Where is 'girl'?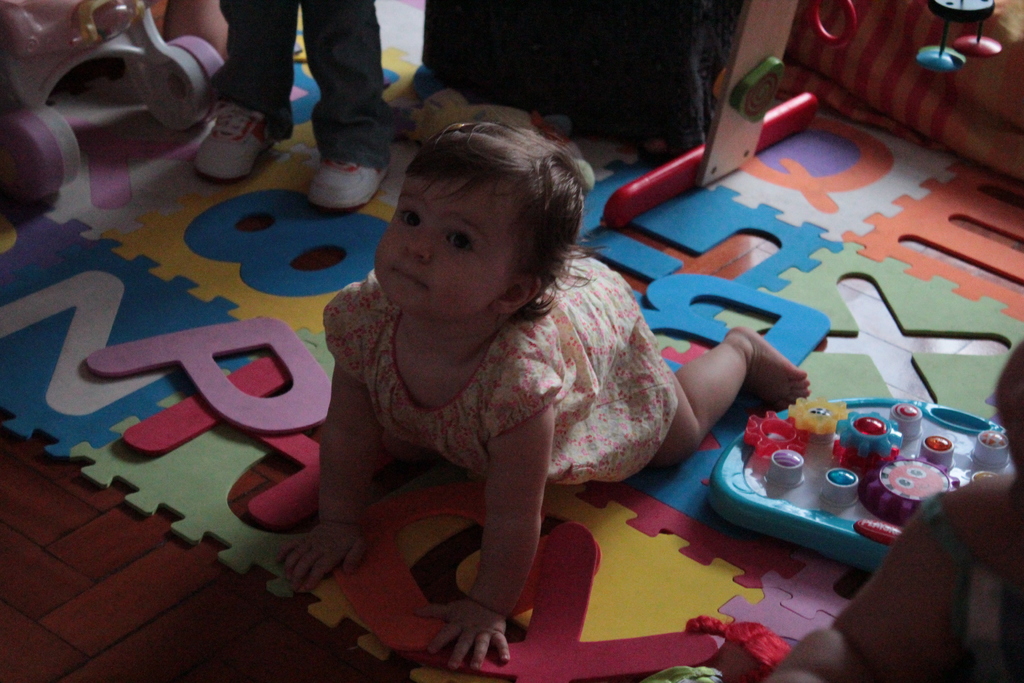
x1=278, y1=119, x2=810, y2=667.
